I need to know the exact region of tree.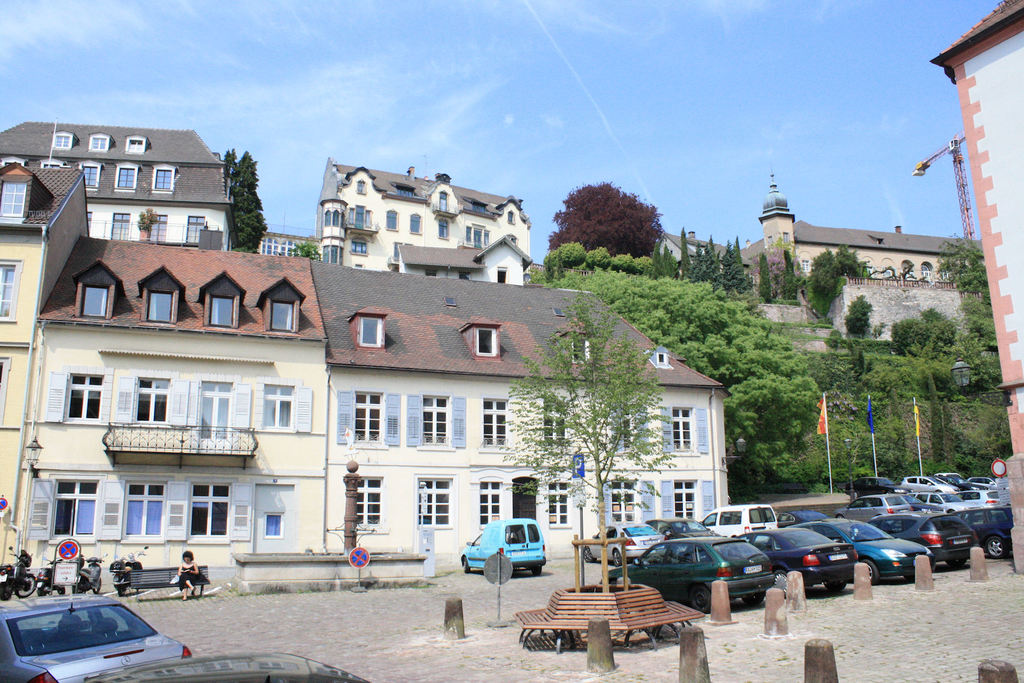
Region: pyautogui.locateOnScreen(224, 150, 258, 252).
